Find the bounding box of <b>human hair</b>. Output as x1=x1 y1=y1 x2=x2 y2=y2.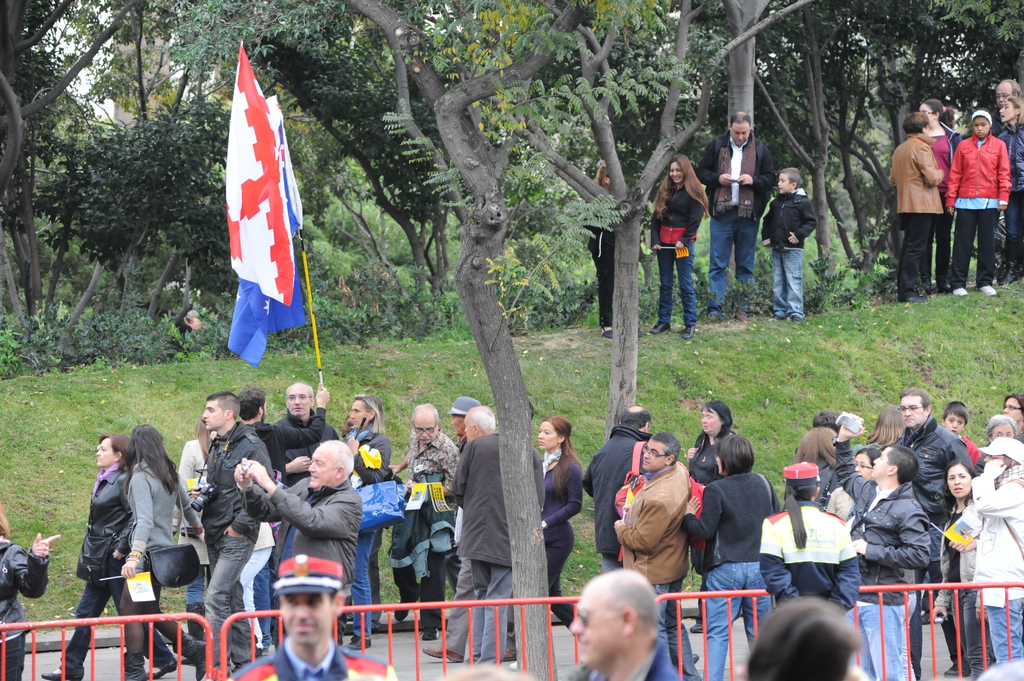
x1=972 y1=106 x2=991 y2=124.
